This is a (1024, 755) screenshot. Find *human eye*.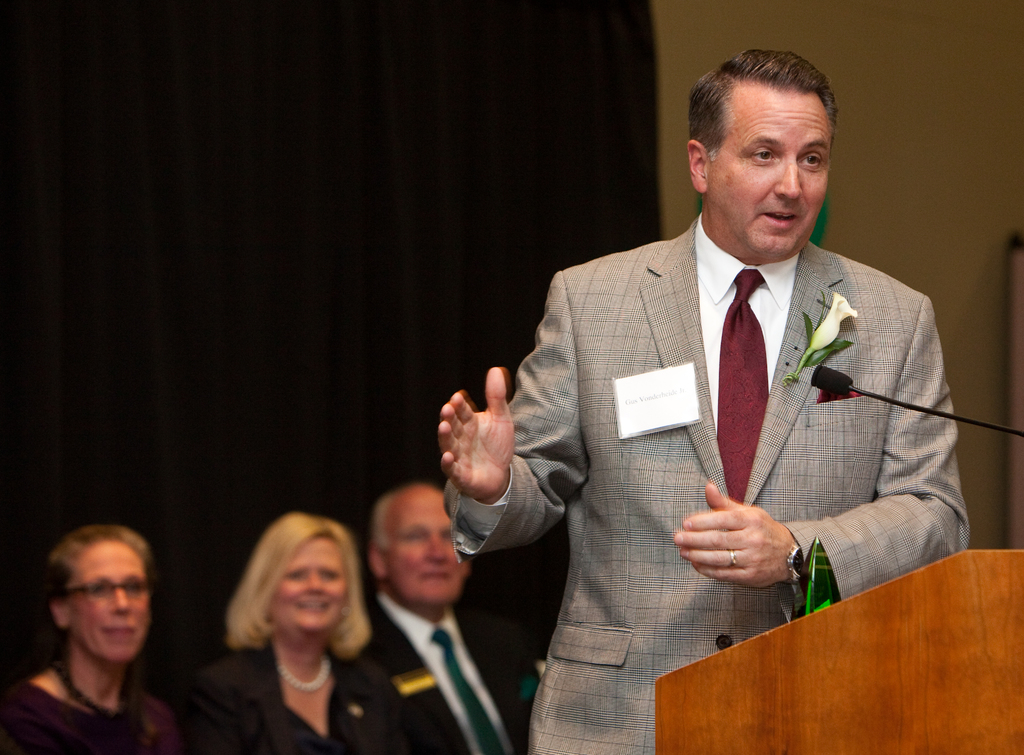
Bounding box: rect(748, 146, 776, 163).
